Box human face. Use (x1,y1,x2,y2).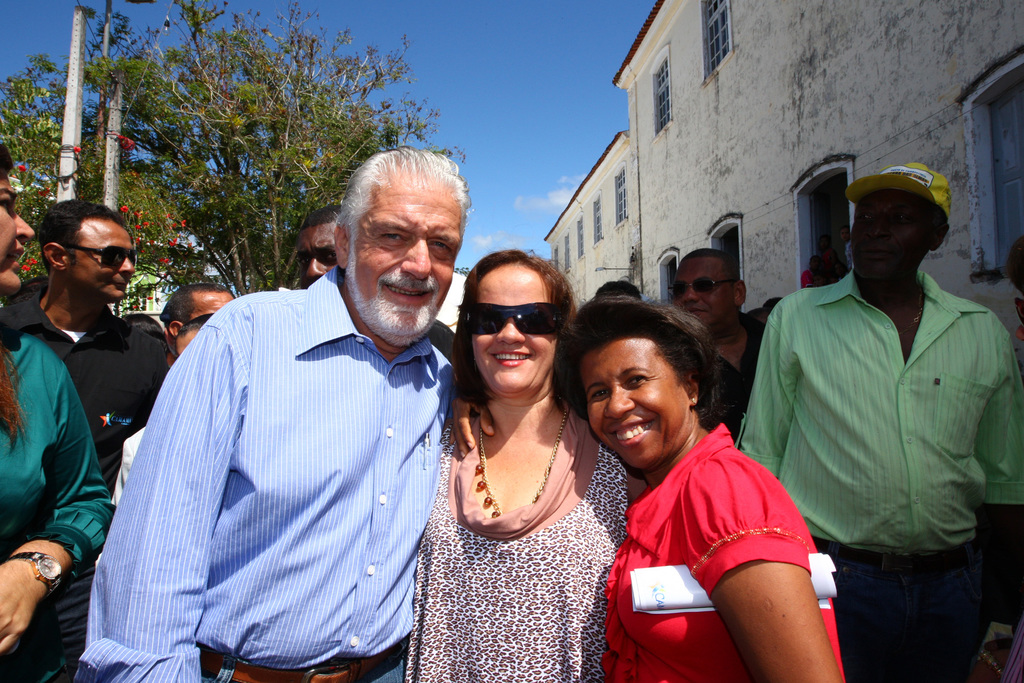
(0,177,33,294).
